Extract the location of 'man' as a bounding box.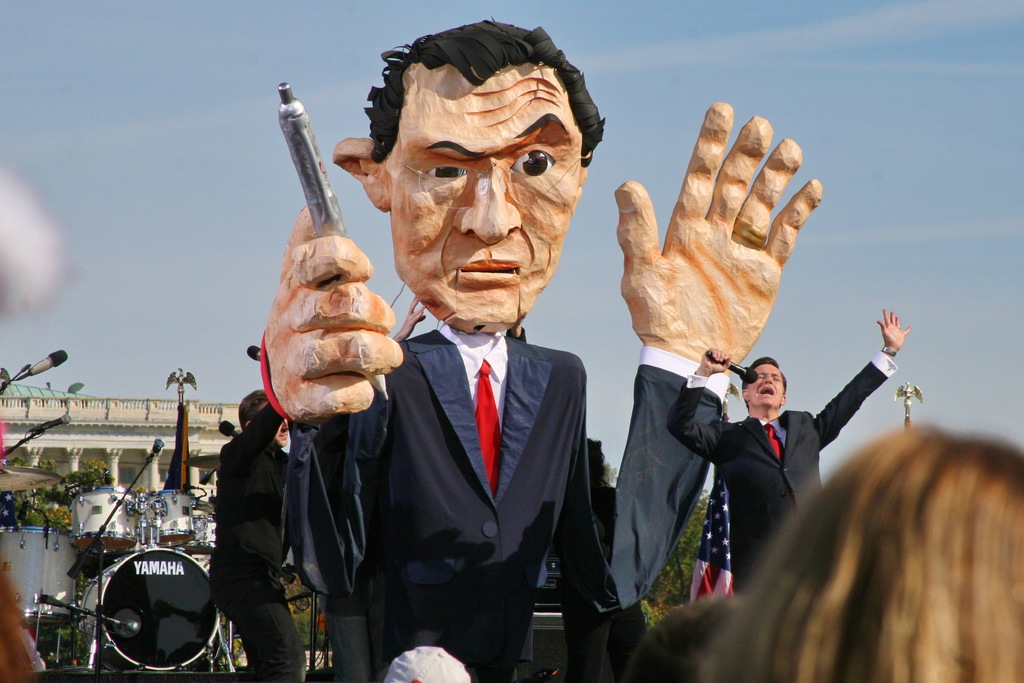
<box>200,385,291,682</box>.
